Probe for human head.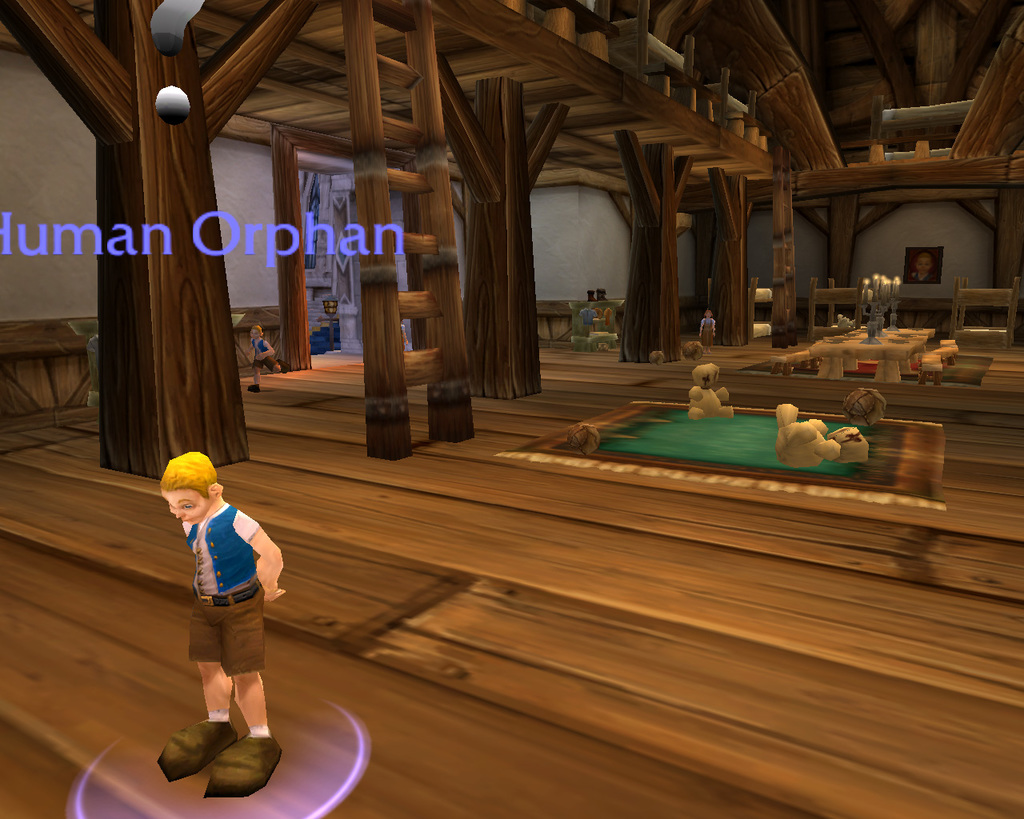
Probe result: 160/454/222/521.
